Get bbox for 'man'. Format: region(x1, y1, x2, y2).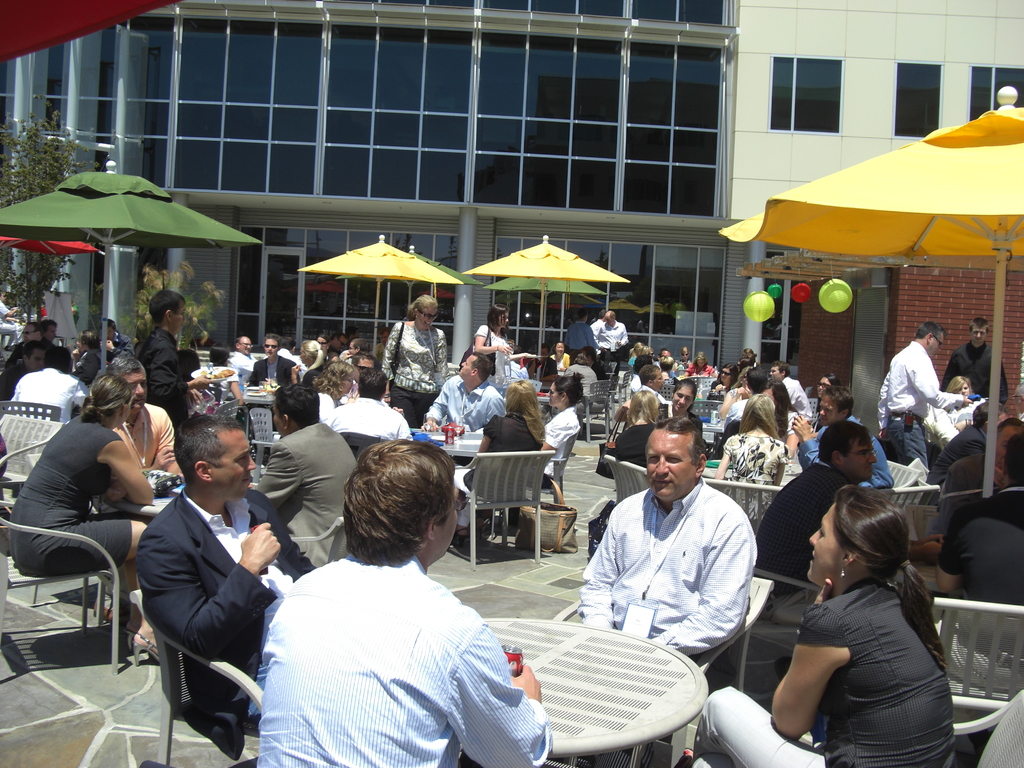
region(3, 321, 44, 373).
